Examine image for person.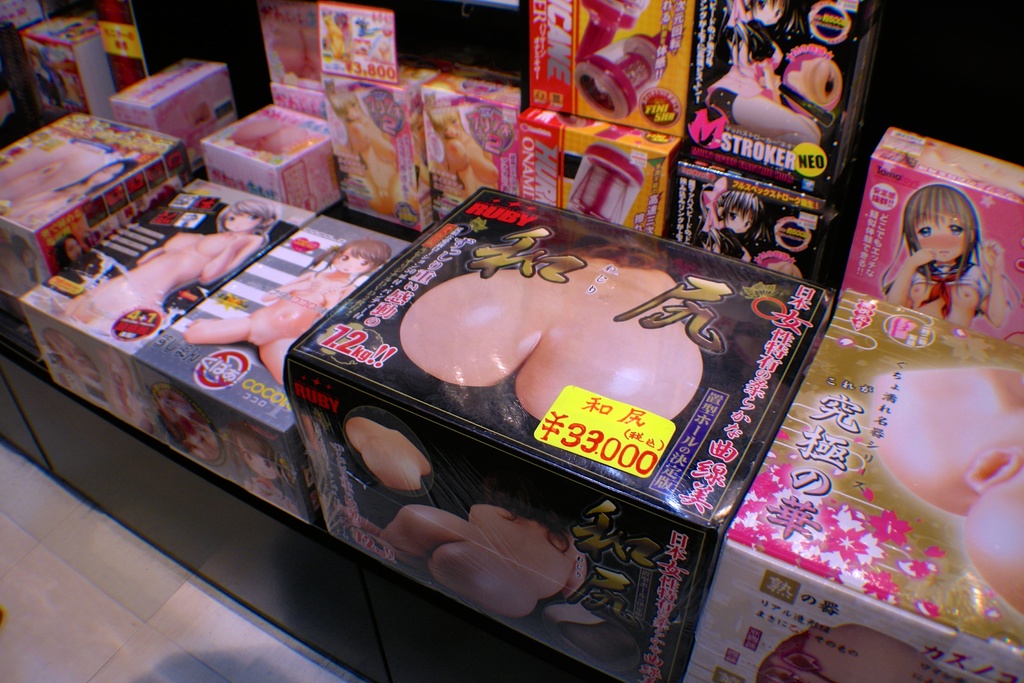
Examination result: <region>705, 0, 821, 170</region>.
